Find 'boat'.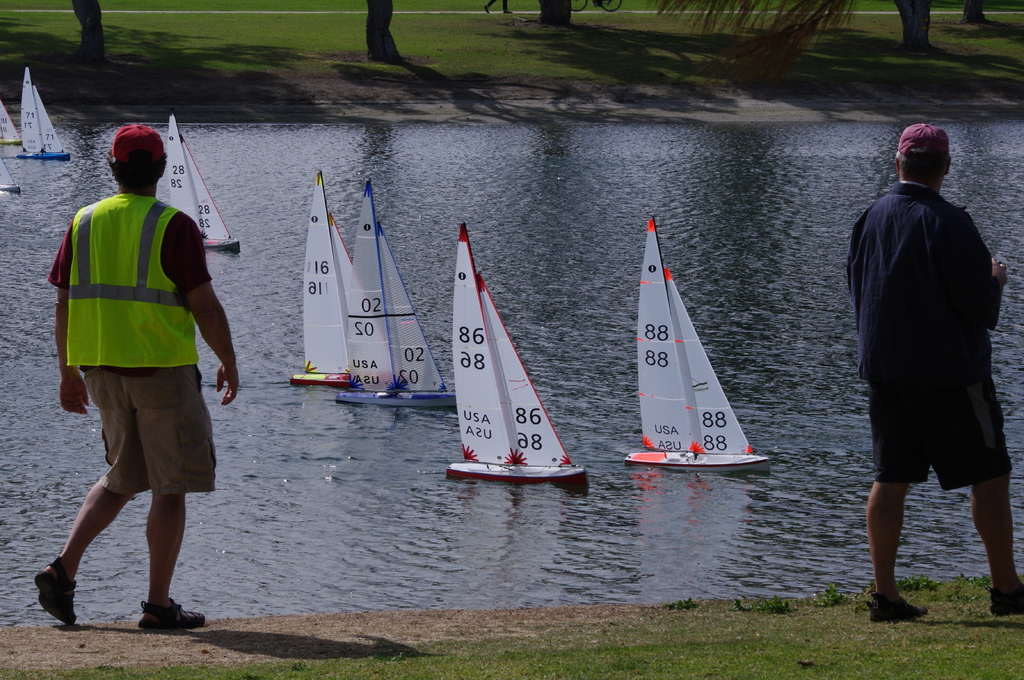
{"left": 623, "top": 219, "right": 774, "bottom": 478}.
